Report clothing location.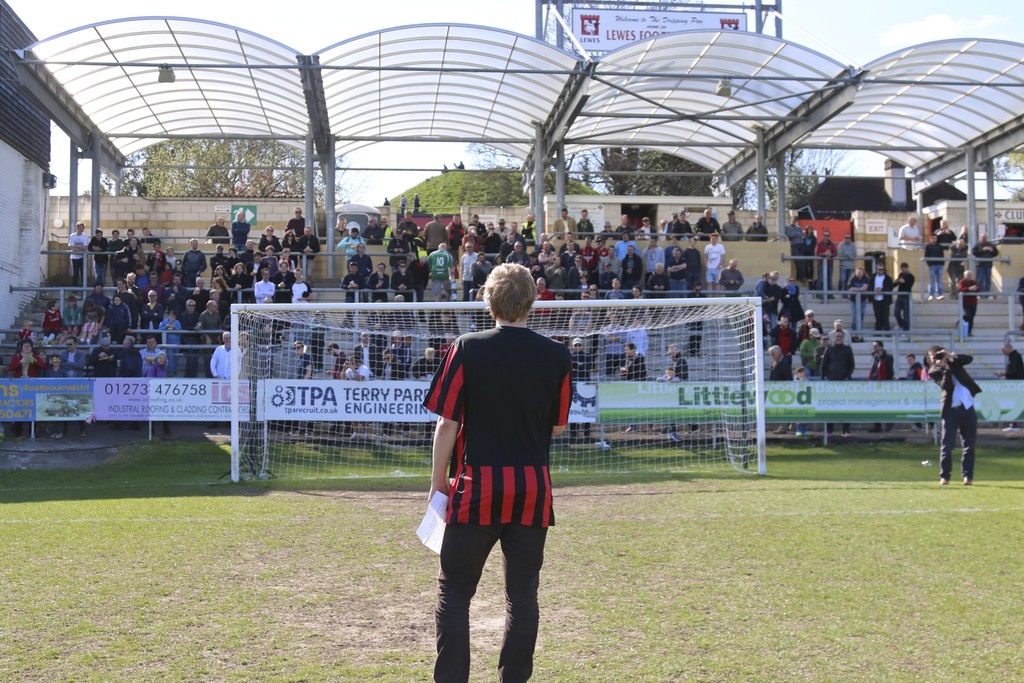
Report: bbox(668, 259, 689, 300).
